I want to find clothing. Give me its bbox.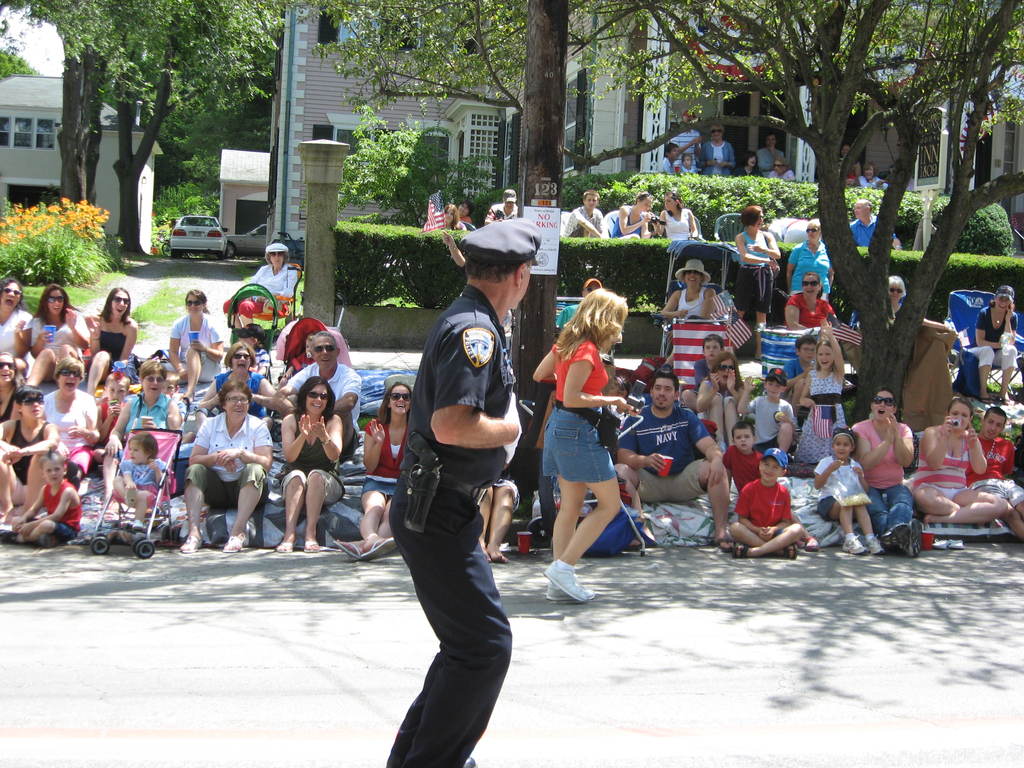
{"x1": 789, "y1": 292, "x2": 835, "y2": 327}.
